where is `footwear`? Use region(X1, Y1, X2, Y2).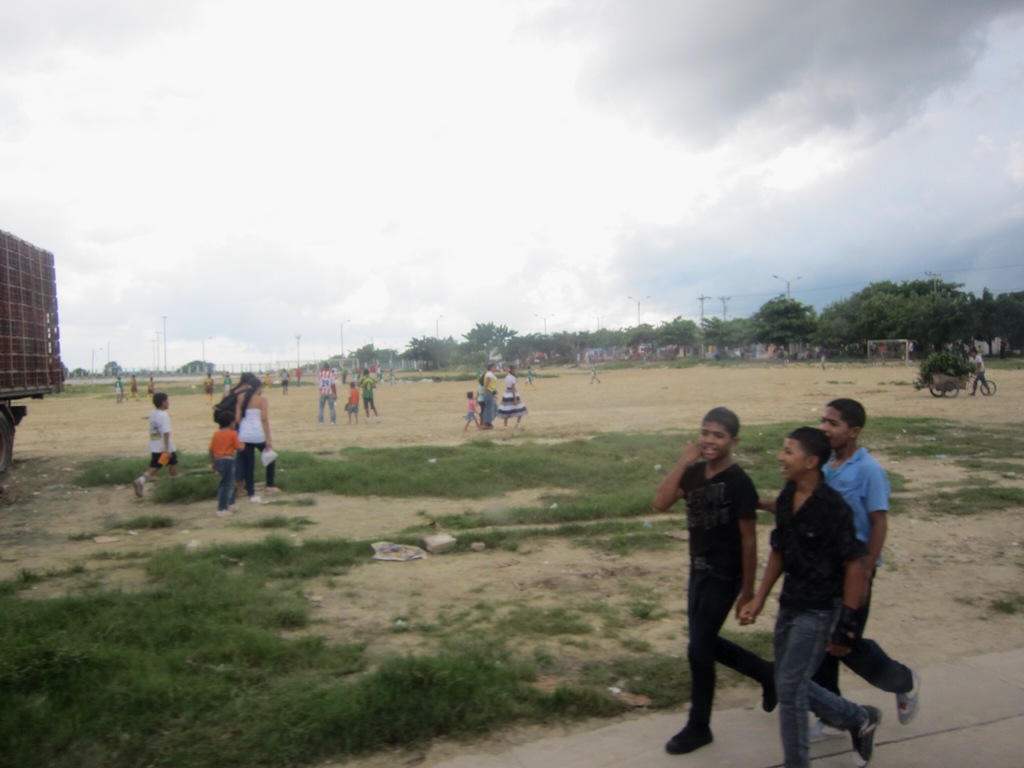
region(128, 474, 145, 502).
